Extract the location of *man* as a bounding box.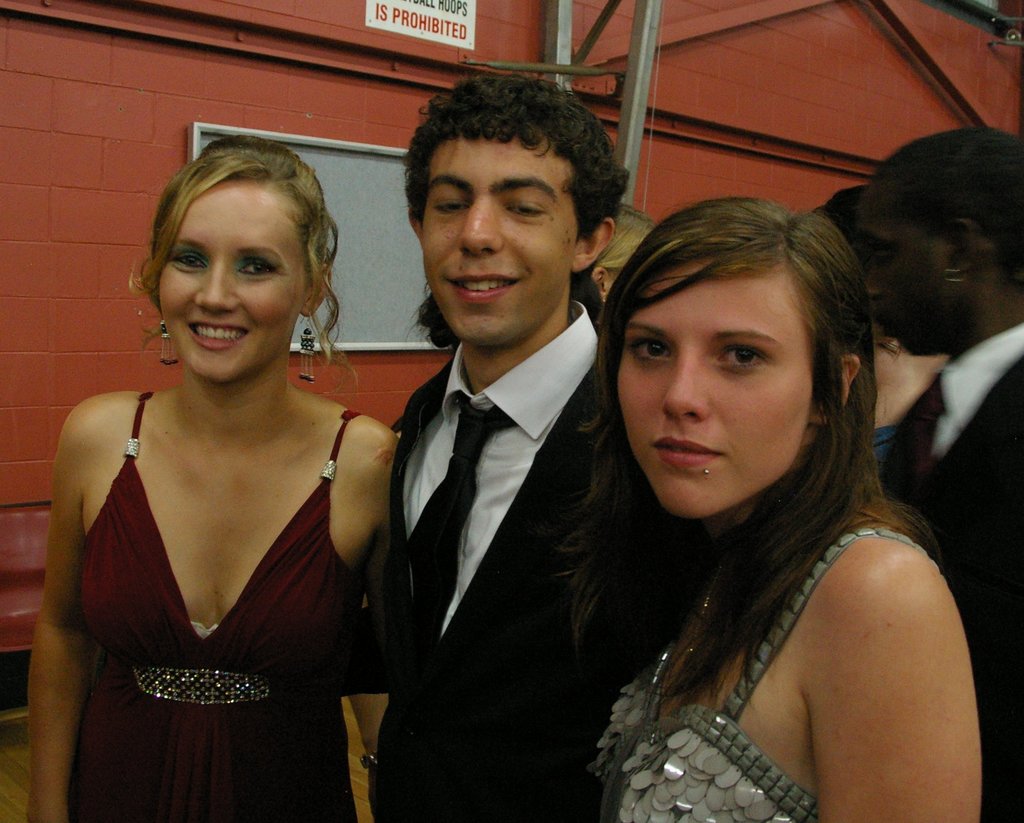
(332,103,655,822).
